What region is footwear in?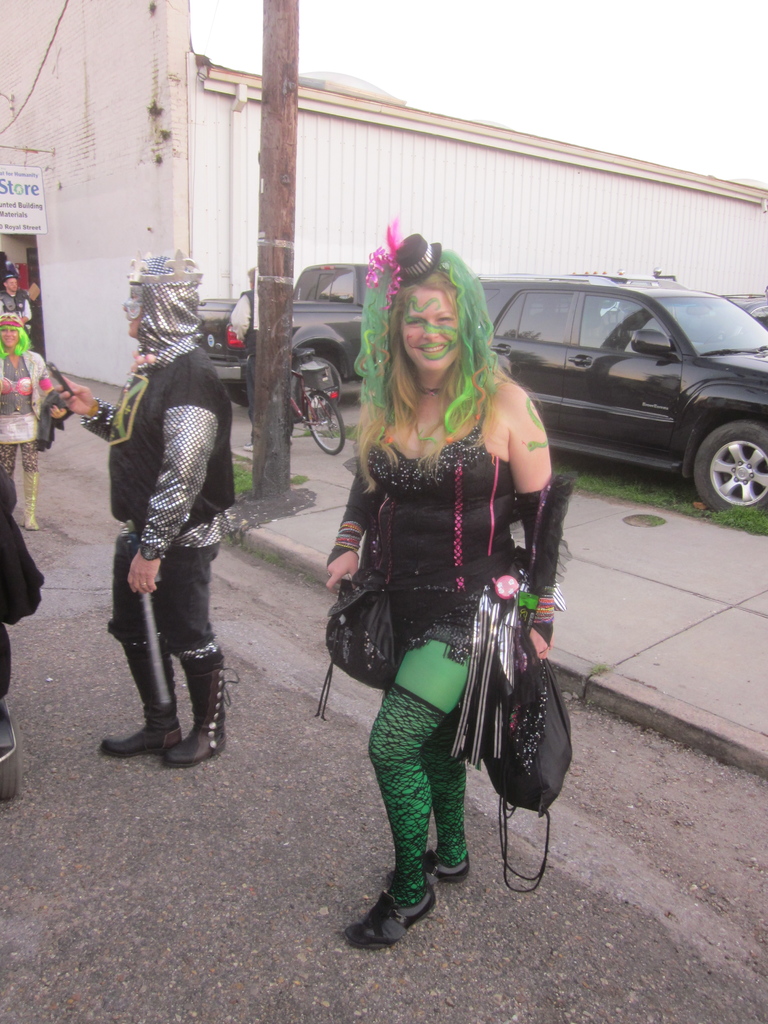
Rect(22, 471, 40, 529).
